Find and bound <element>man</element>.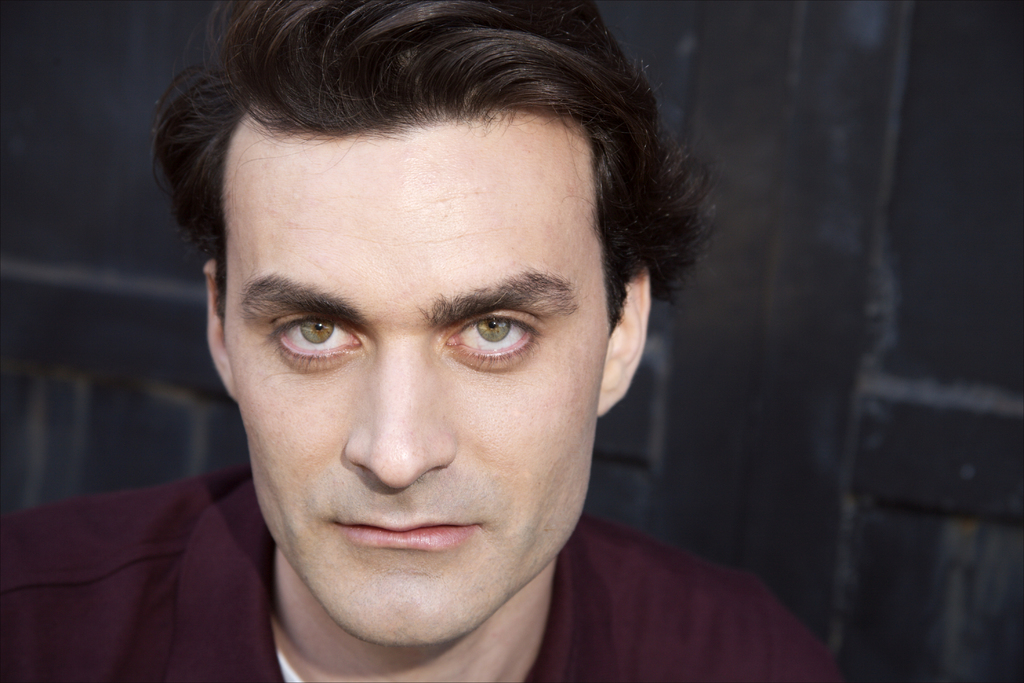
Bound: bbox=(84, 49, 810, 671).
